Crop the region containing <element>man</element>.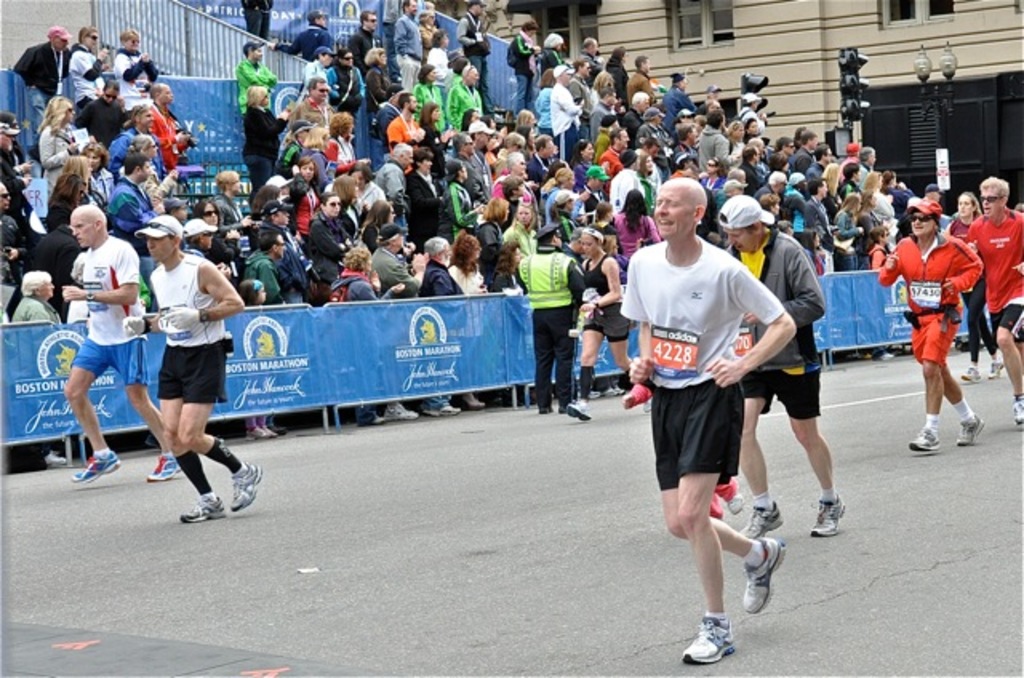
Crop region: (x1=266, y1=8, x2=336, y2=61).
